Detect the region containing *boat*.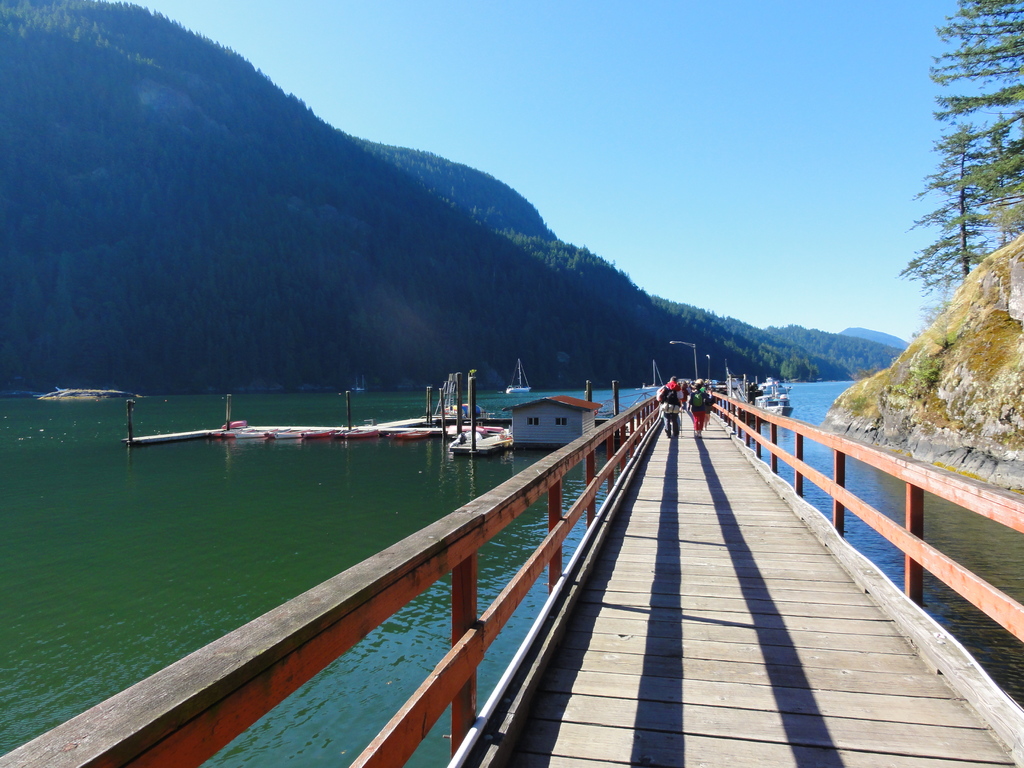
pyautogui.locateOnScreen(451, 428, 515, 451).
